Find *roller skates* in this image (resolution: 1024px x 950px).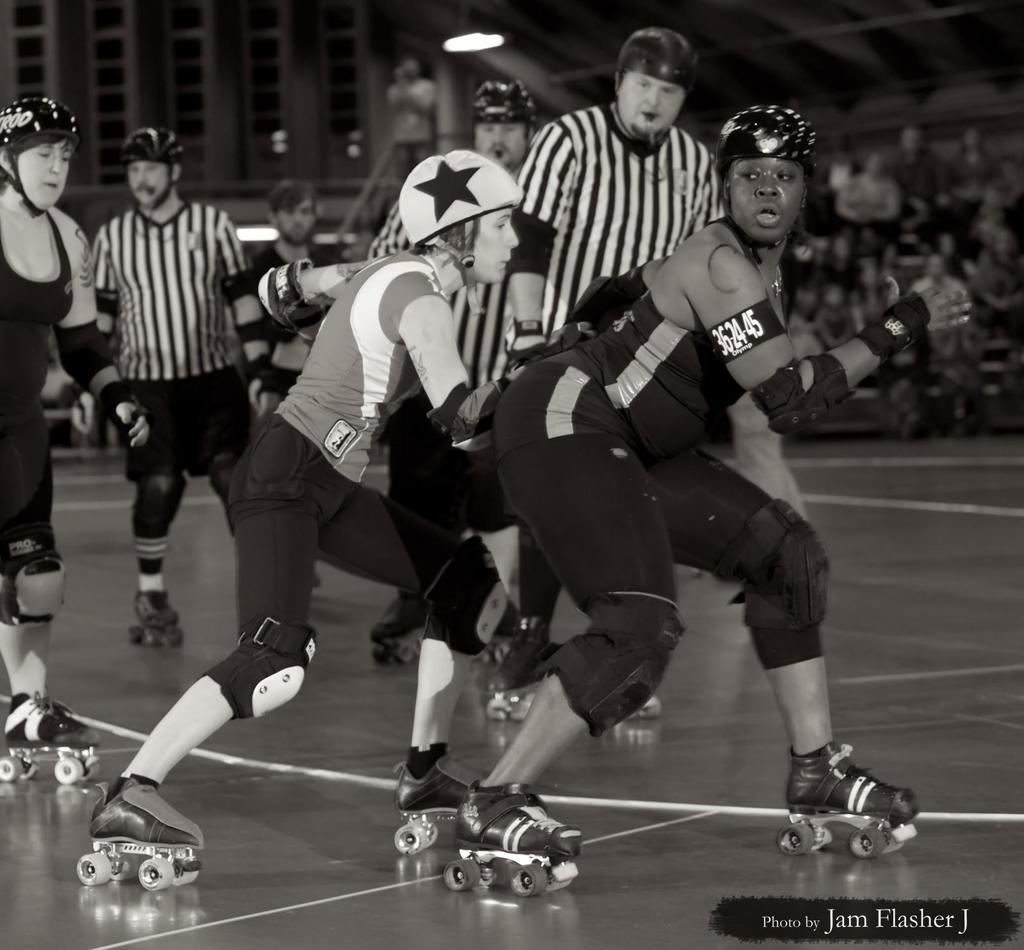
bbox=[482, 611, 552, 723].
